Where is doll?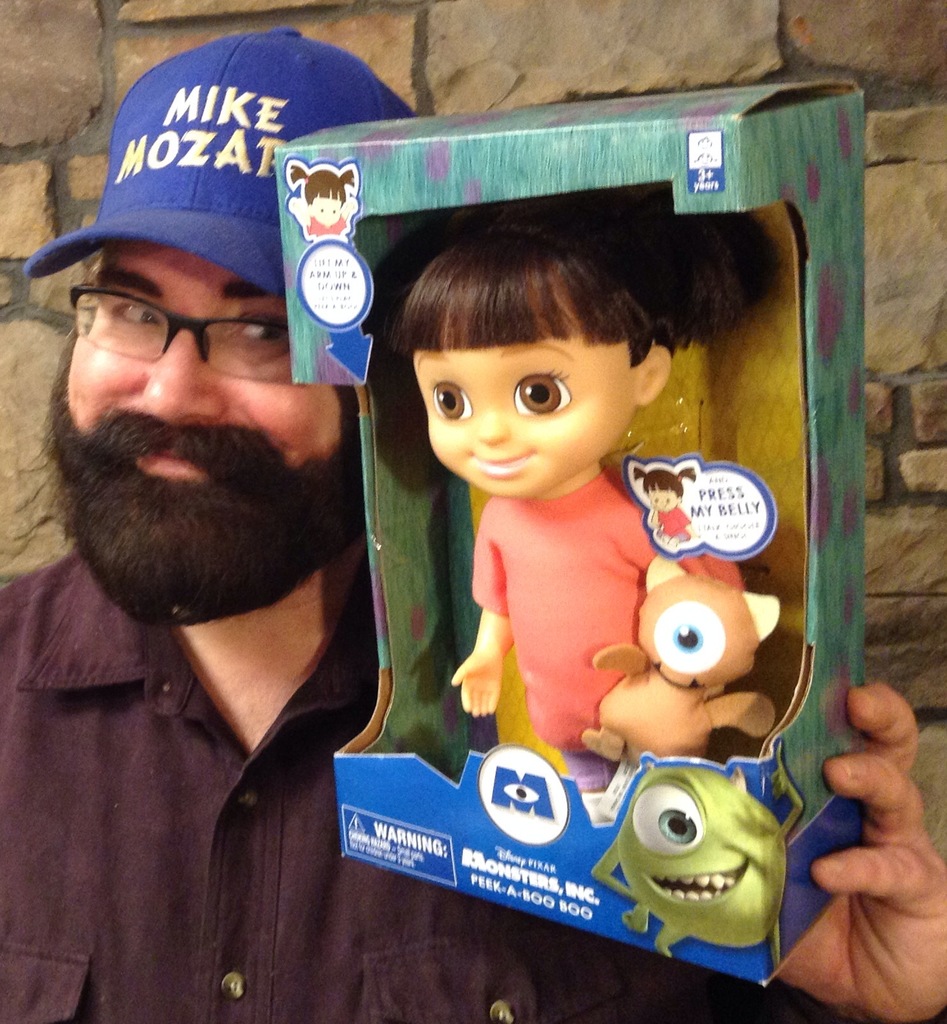
[356,182,797,865].
